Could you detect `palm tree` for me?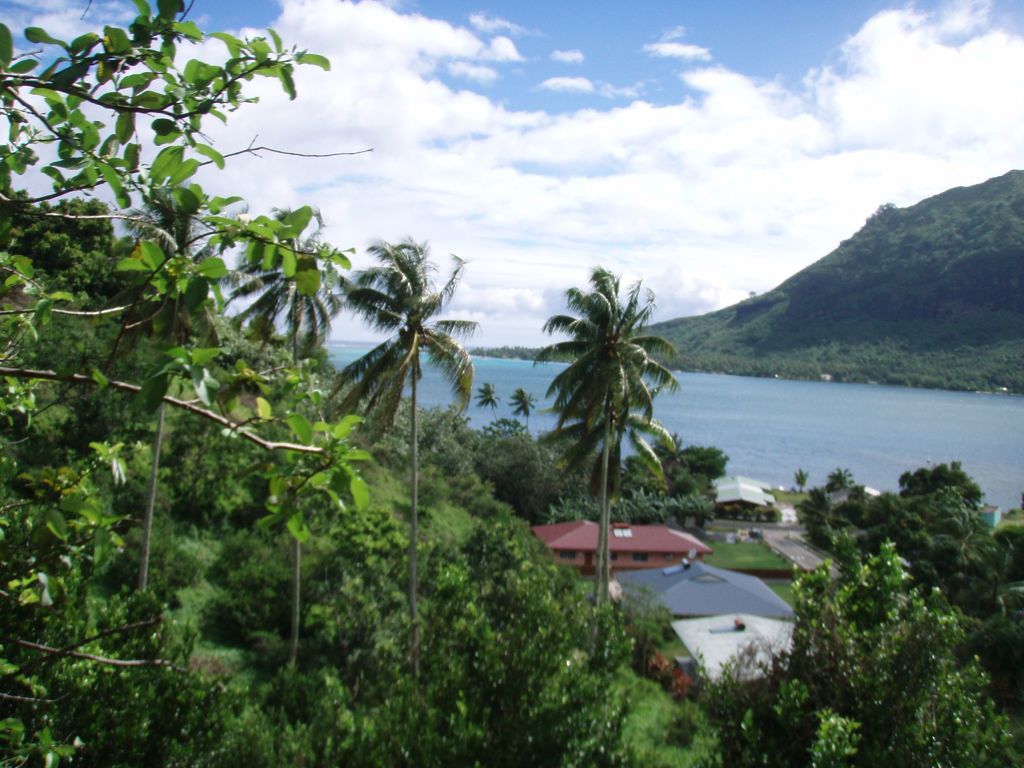
Detection result: 218/198/357/403.
